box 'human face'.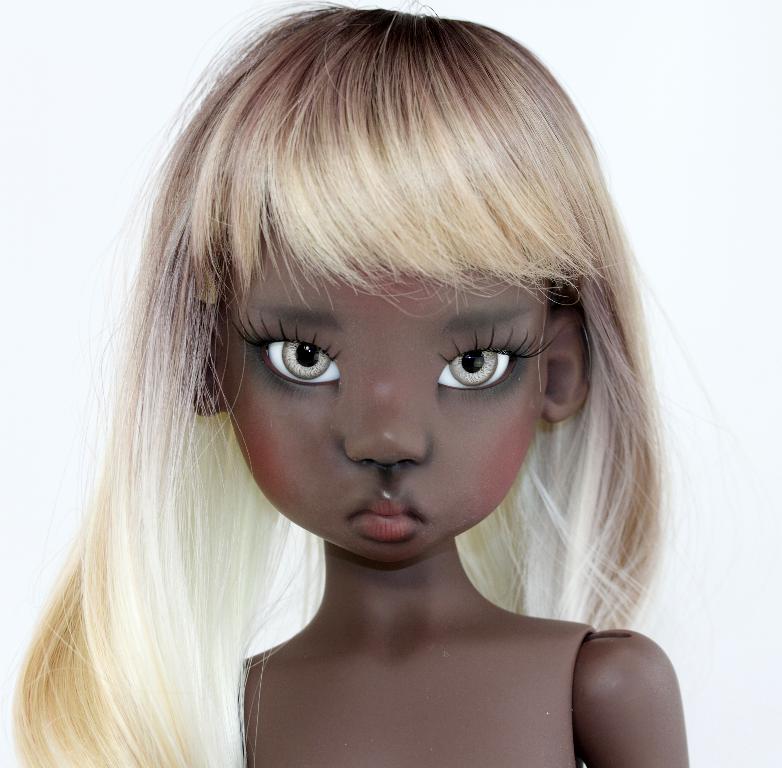
x1=210, y1=228, x2=546, y2=563.
